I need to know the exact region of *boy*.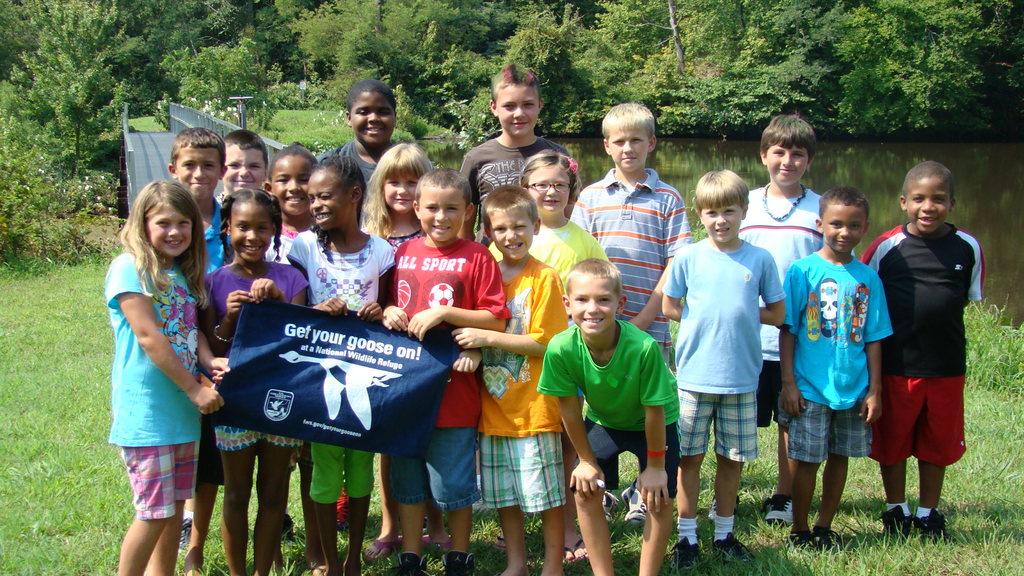
Region: <box>860,157,988,544</box>.
